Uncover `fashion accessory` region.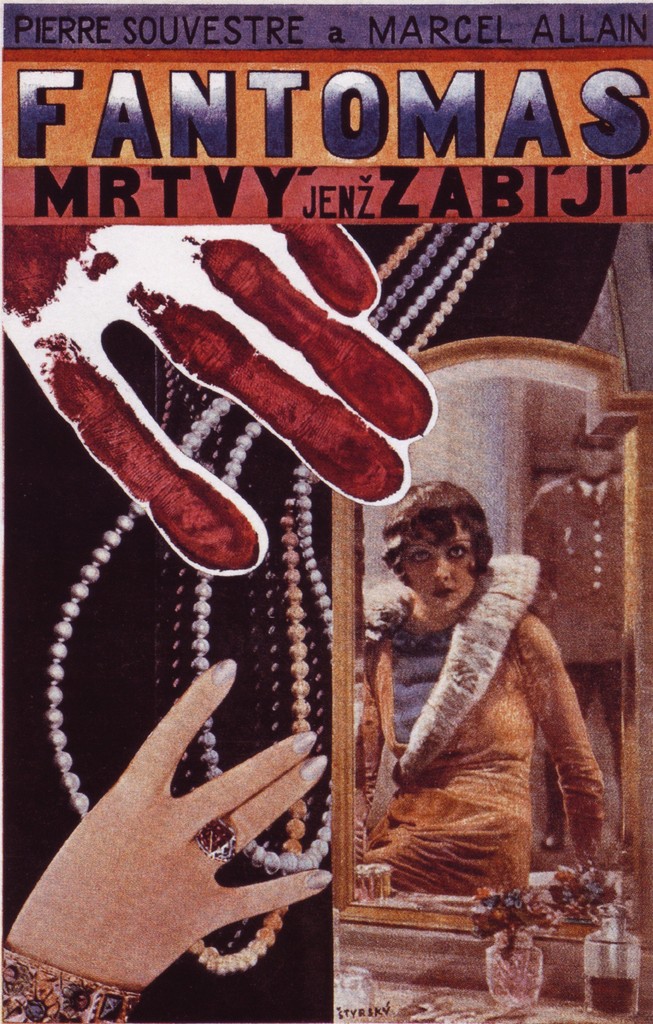
Uncovered: crop(0, 939, 151, 1023).
